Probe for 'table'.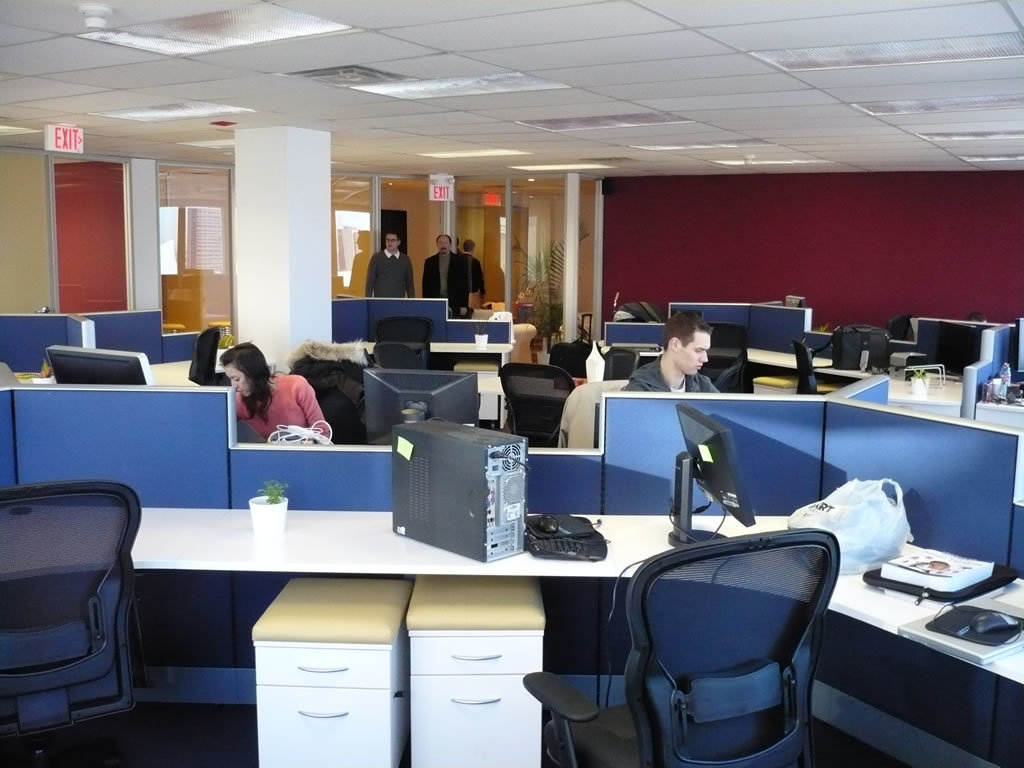
Probe result: 608,344,962,414.
